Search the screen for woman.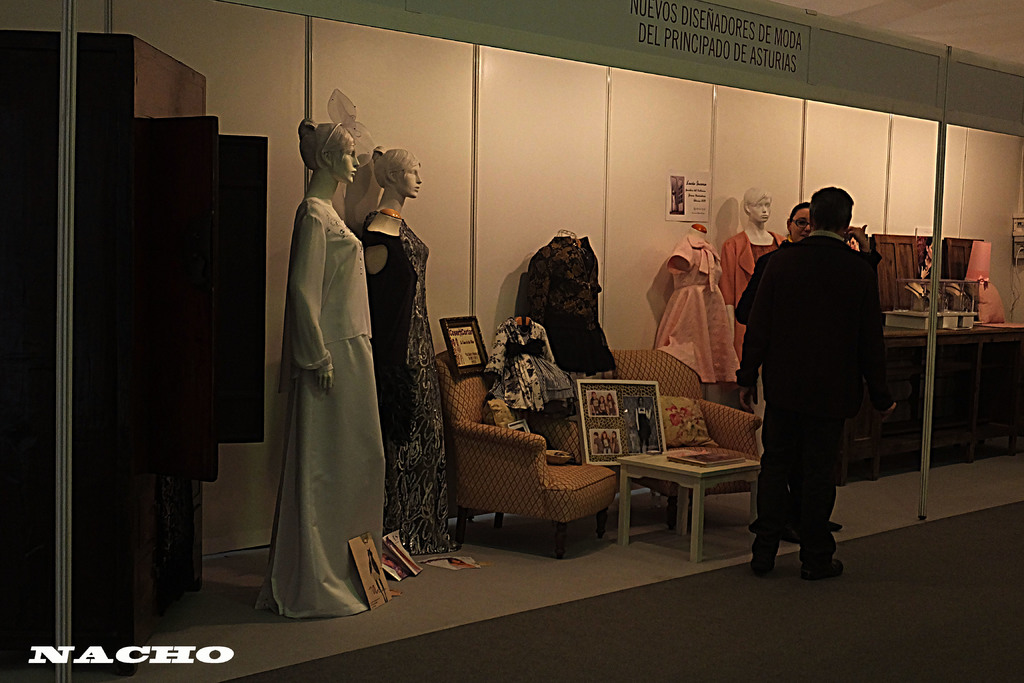
Found at detection(717, 185, 788, 370).
